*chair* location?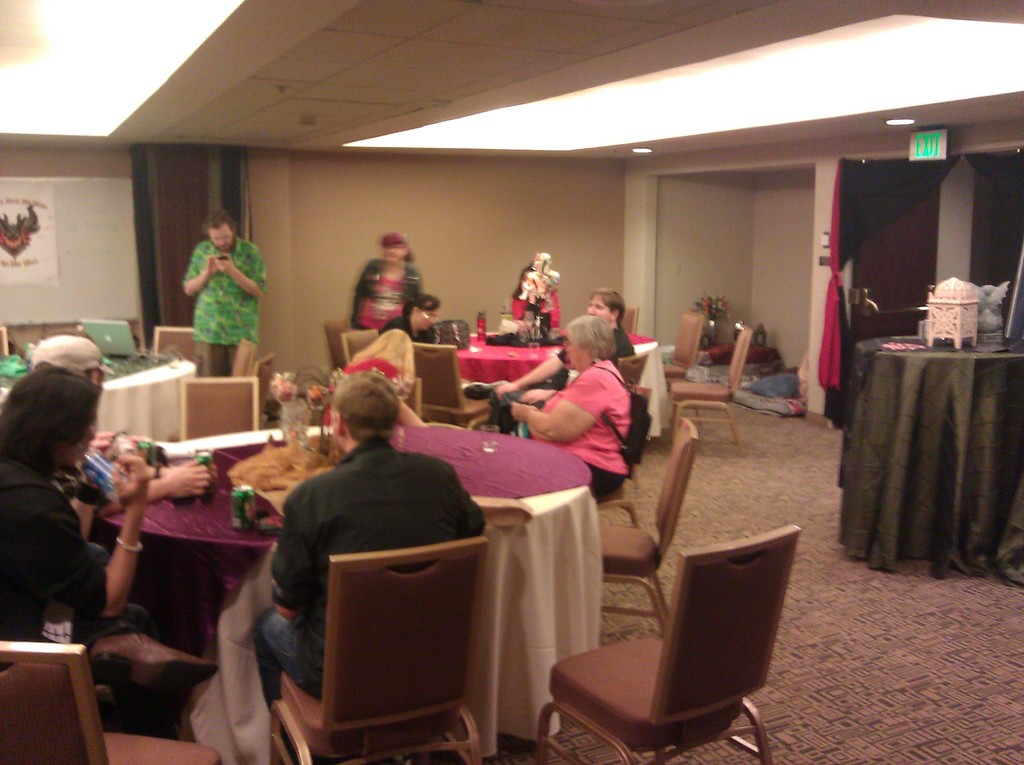
Rect(406, 339, 500, 431)
